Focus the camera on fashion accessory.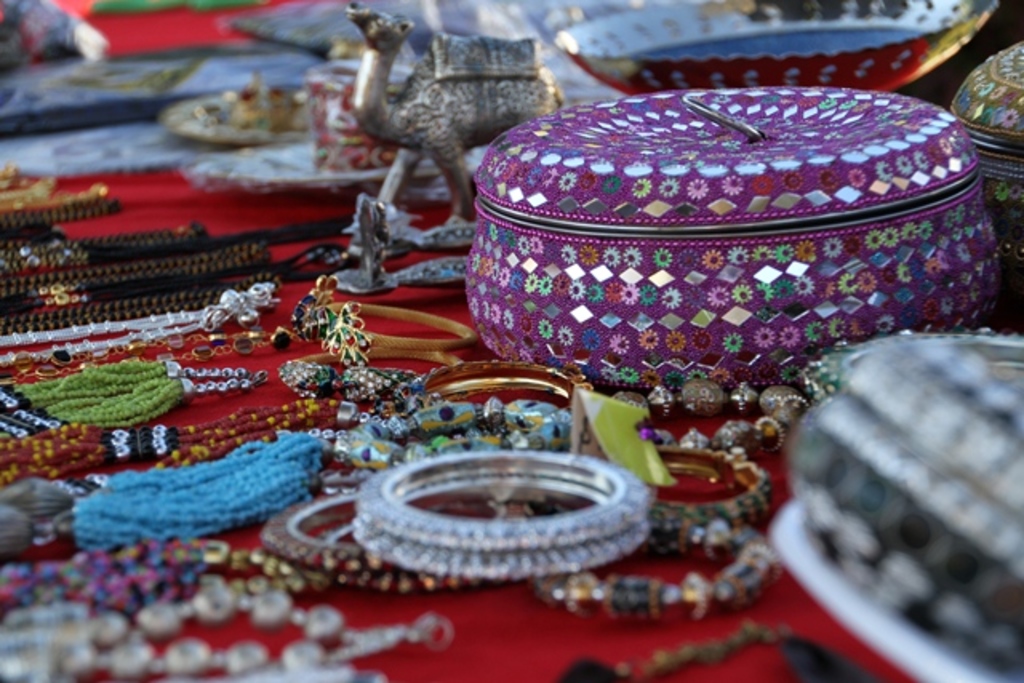
Focus region: [602, 376, 813, 451].
